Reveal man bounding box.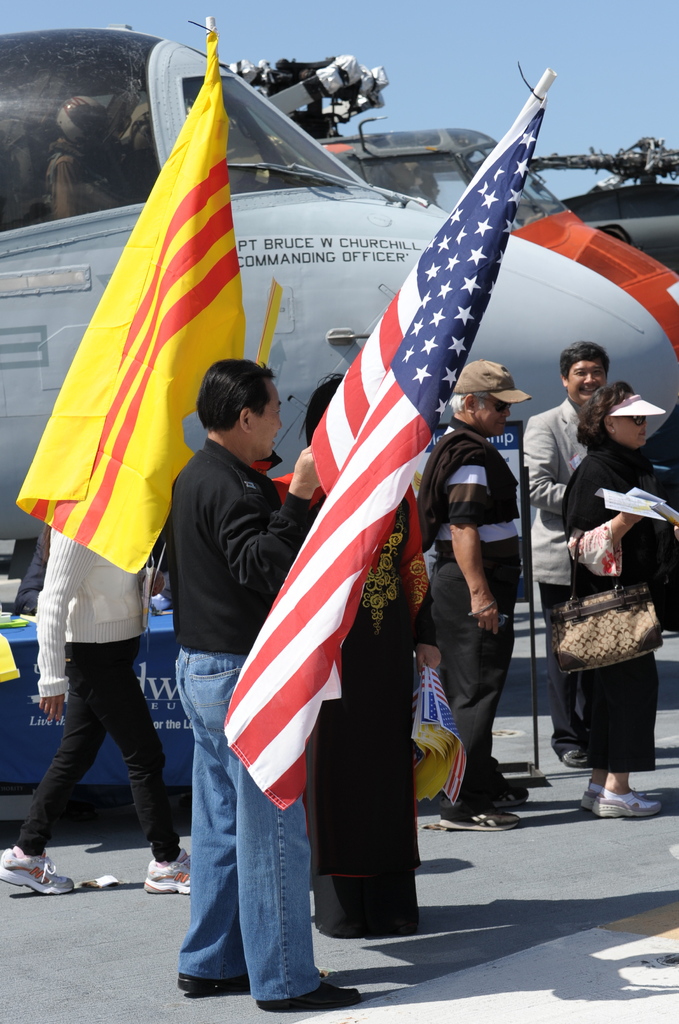
Revealed: [x1=522, y1=317, x2=671, y2=820].
